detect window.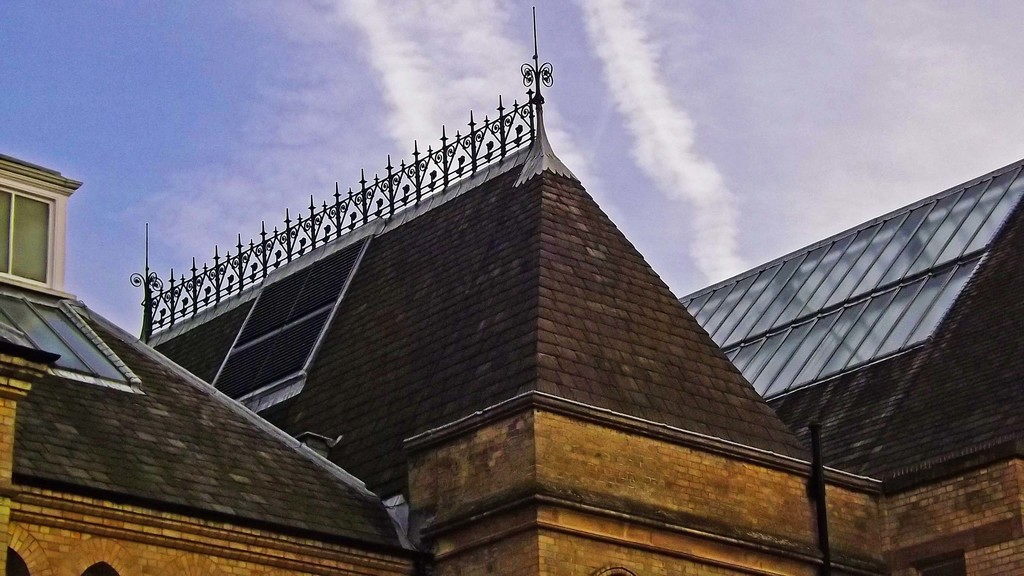
Detected at [left=0, top=182, right=58, bottom=288].
